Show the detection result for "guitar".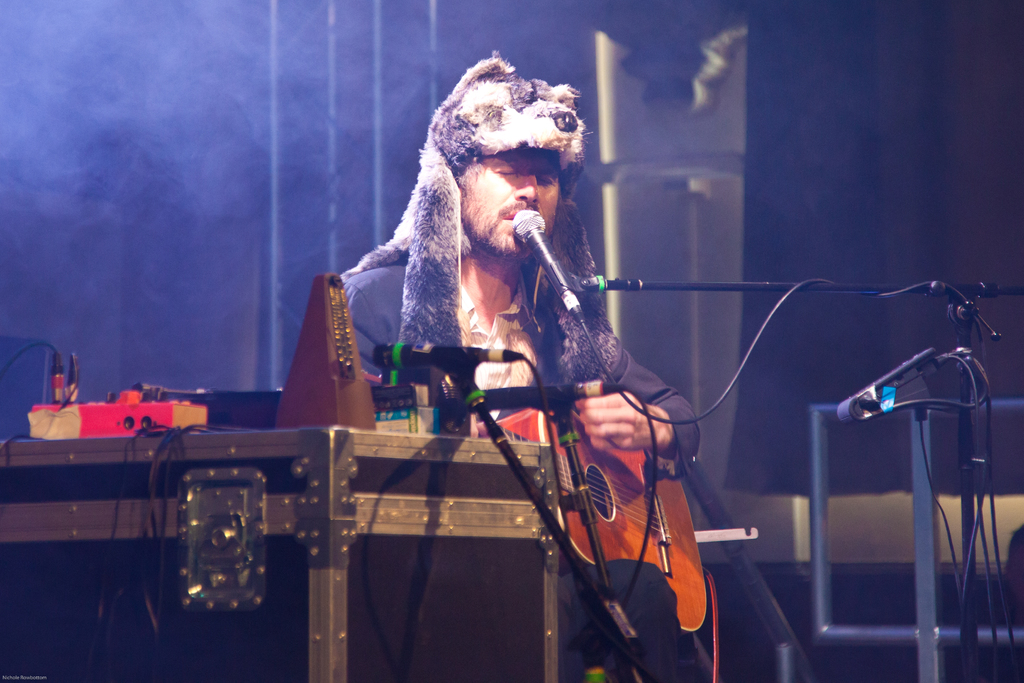
[360,357,702,635].
